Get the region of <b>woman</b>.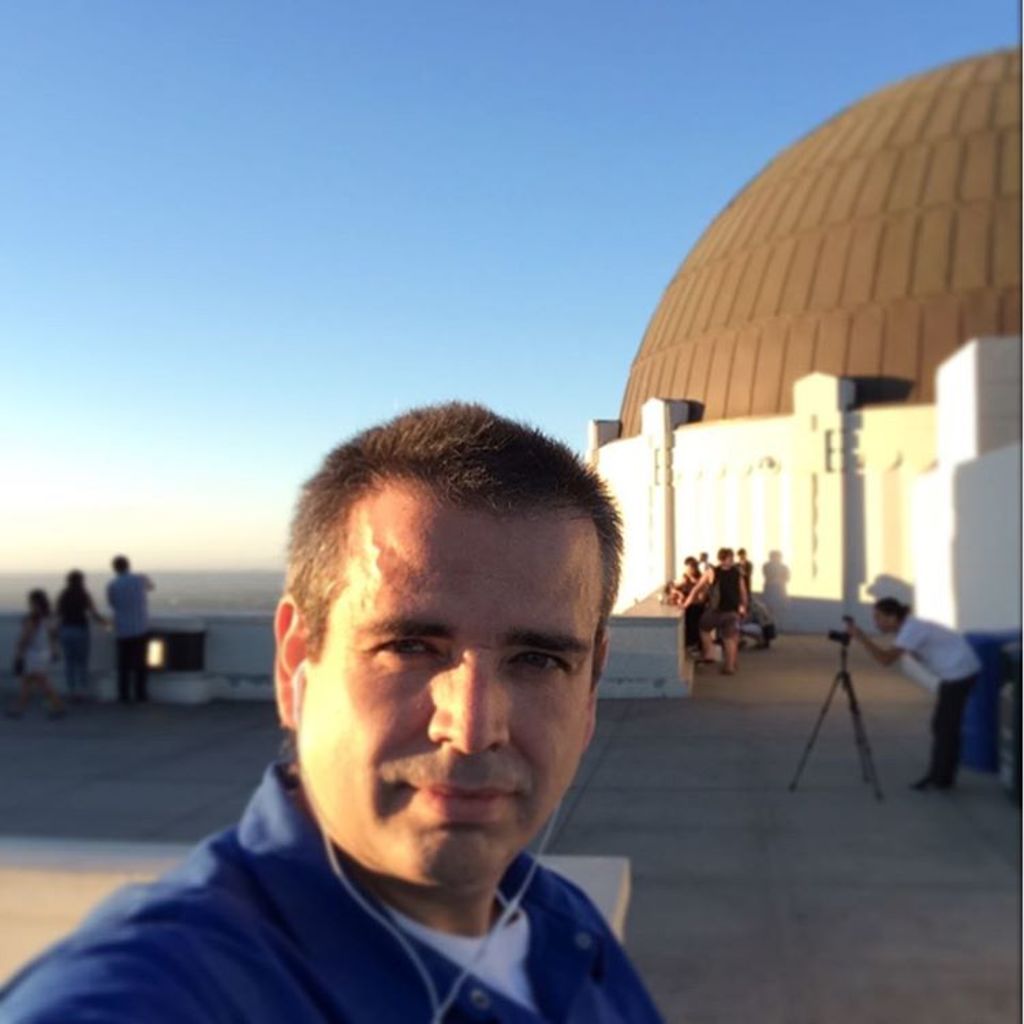
{"left": 55, "top": 567, "right": 116, "bottom": 689}.
